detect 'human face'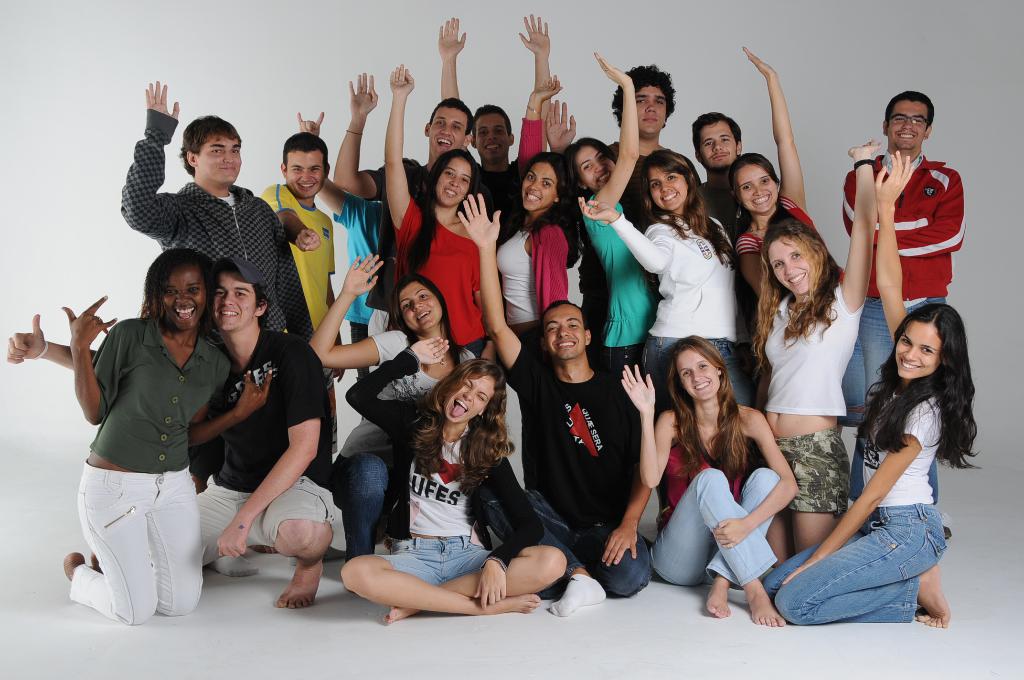
region(737, 165, 775, 211)
